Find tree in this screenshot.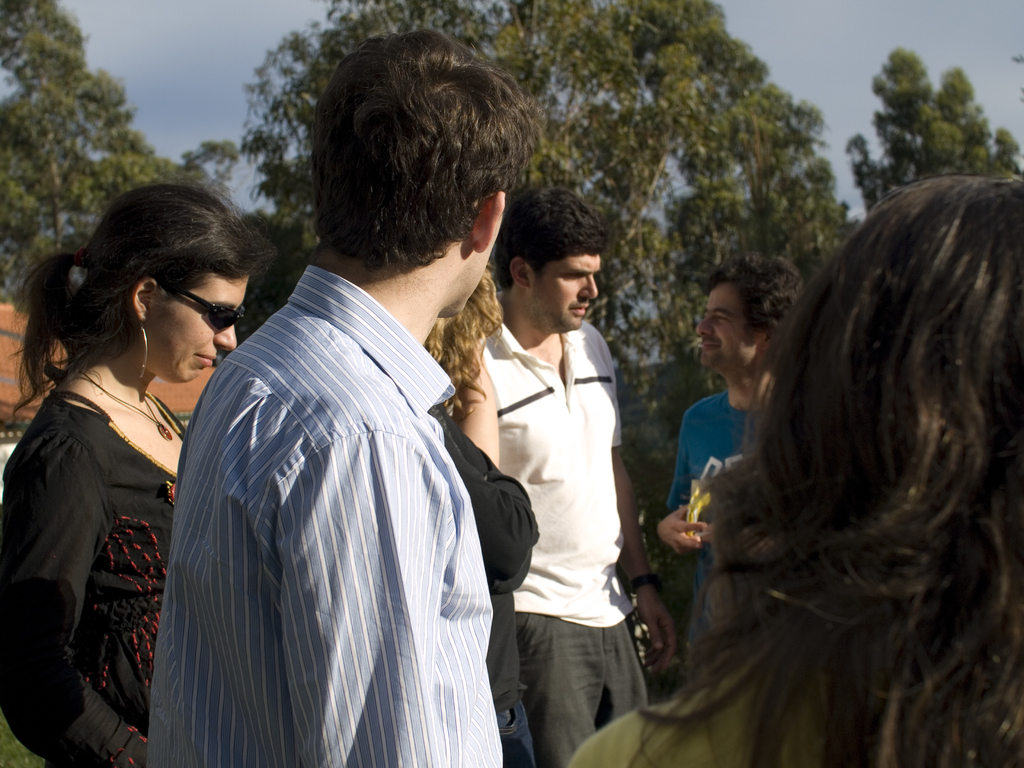
The bounding box for tree is bbox=(237, 0, 860, 414).
